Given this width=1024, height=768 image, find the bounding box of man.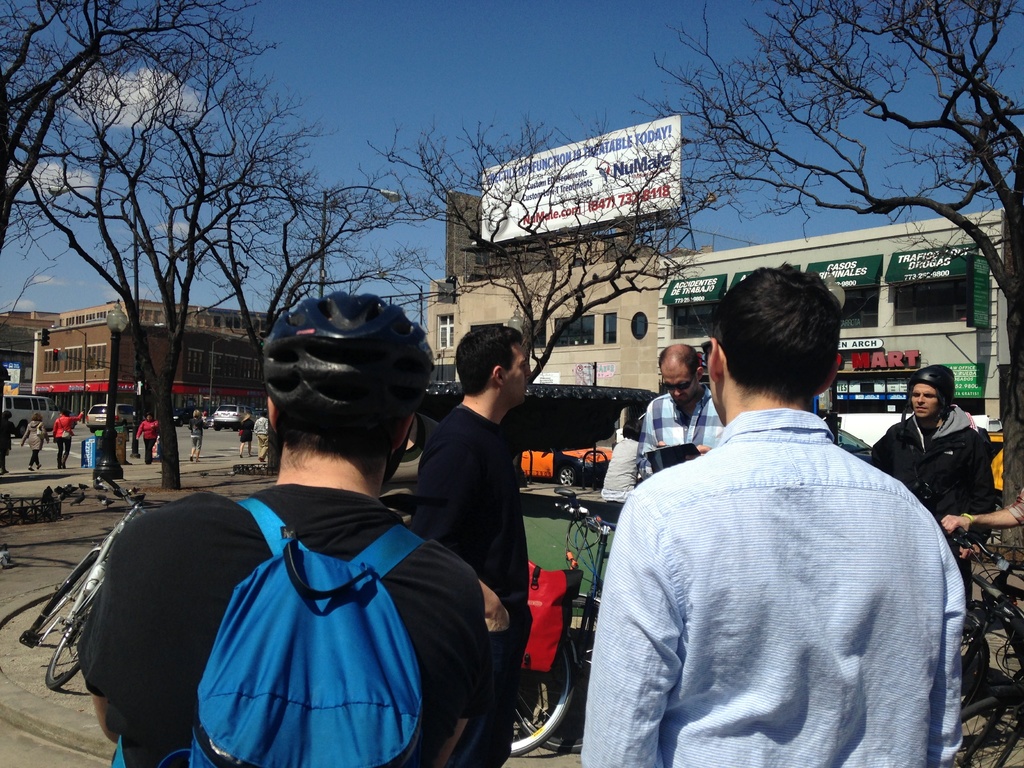
bbox=(639, 336, 728, 479).
